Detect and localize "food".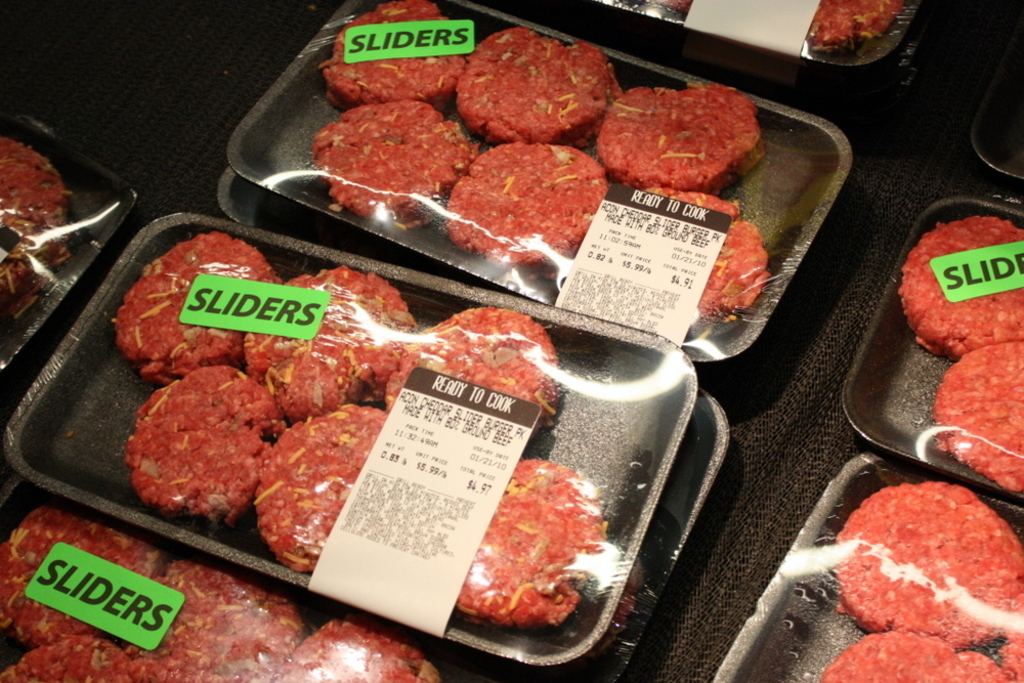
Localized at 127/362/283/523.
